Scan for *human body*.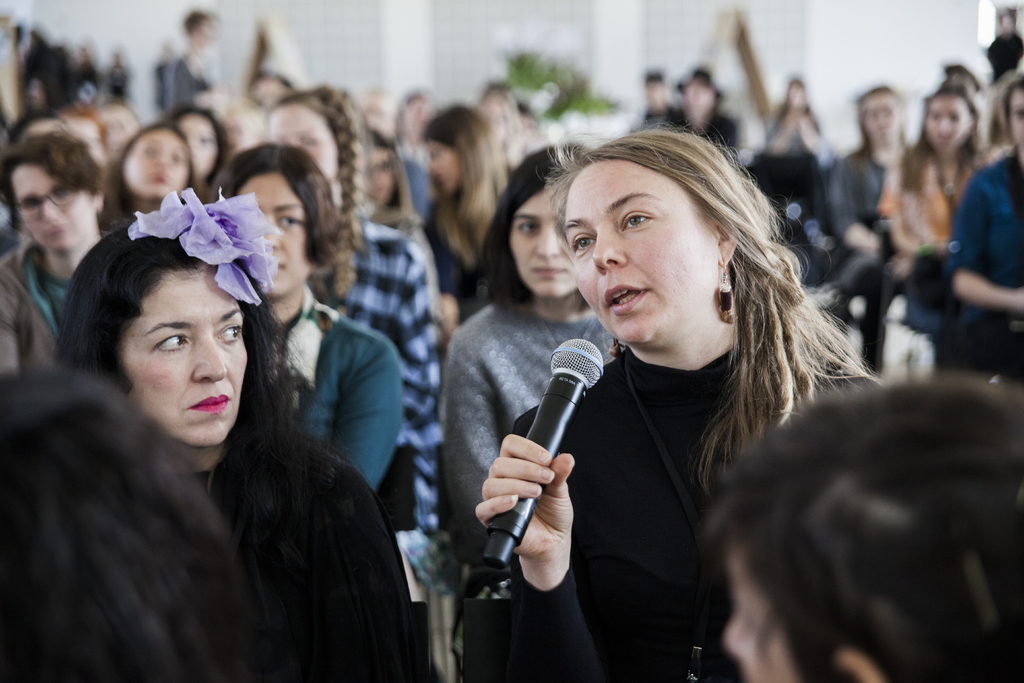
Scan result: (948, 64, 1023, 383).
